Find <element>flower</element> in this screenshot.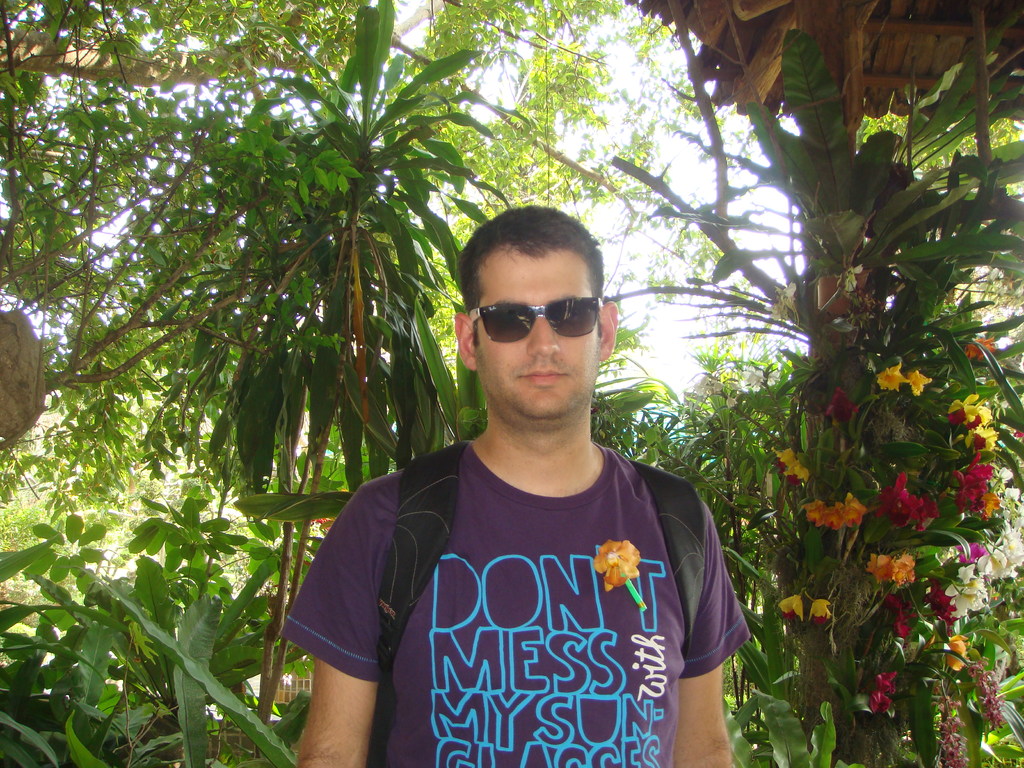
The bounding box for <element>flower</element> is (867, 553, 916, 577).
